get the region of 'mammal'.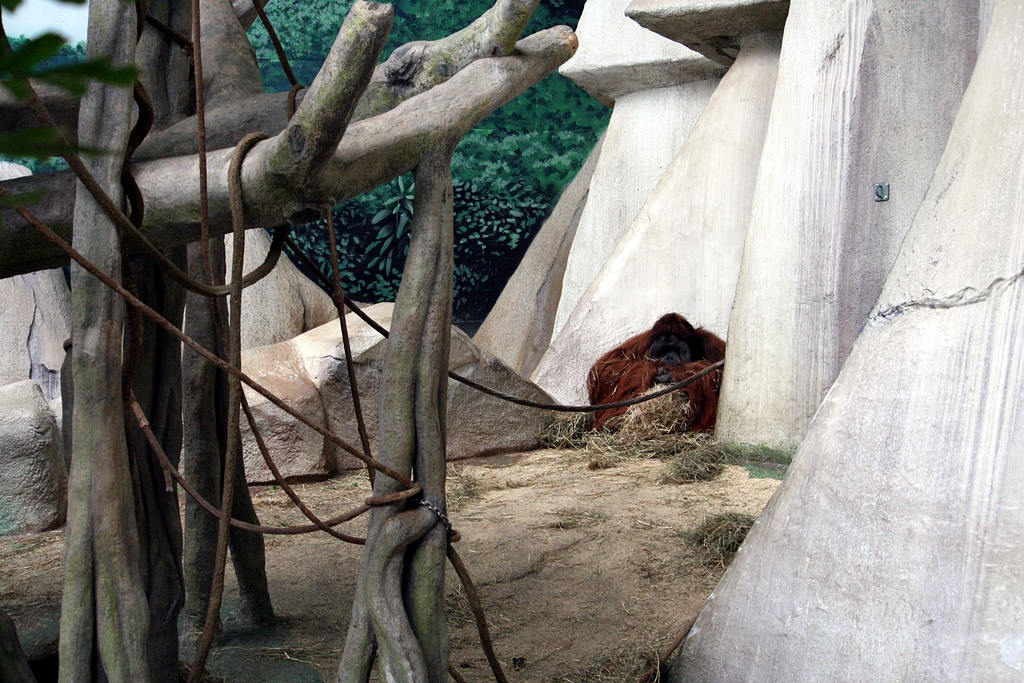
region(575, 304, 732, 443).
